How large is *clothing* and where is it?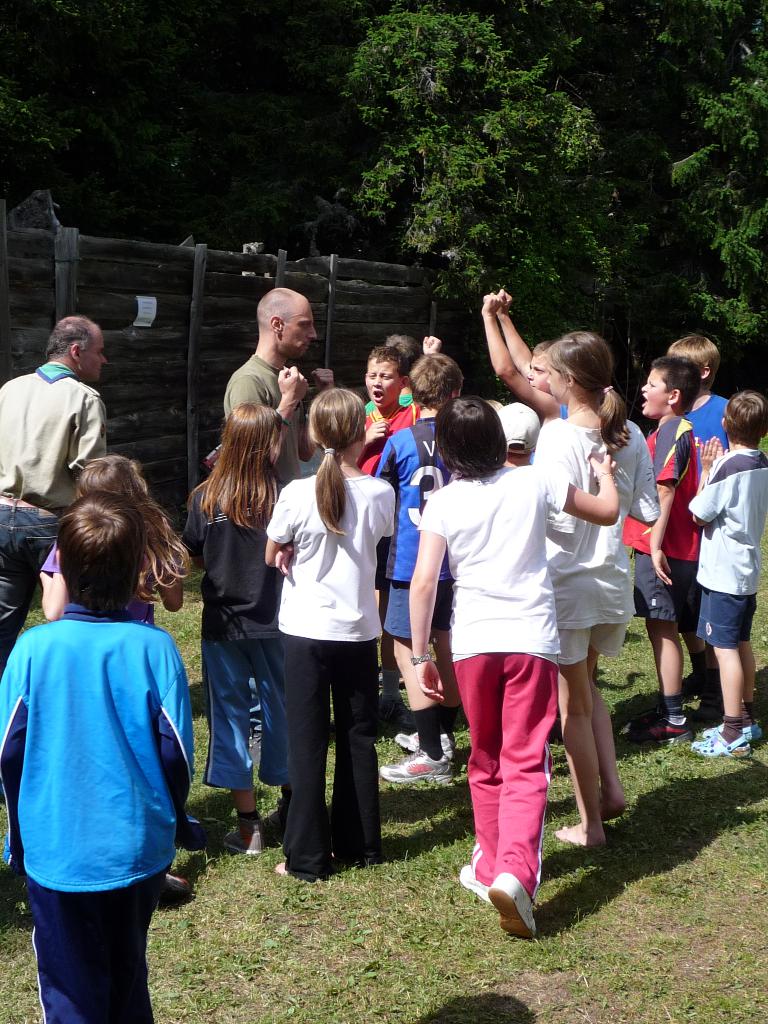
Bounding box: x1=0, y1=340, x2=99, y2=596.
